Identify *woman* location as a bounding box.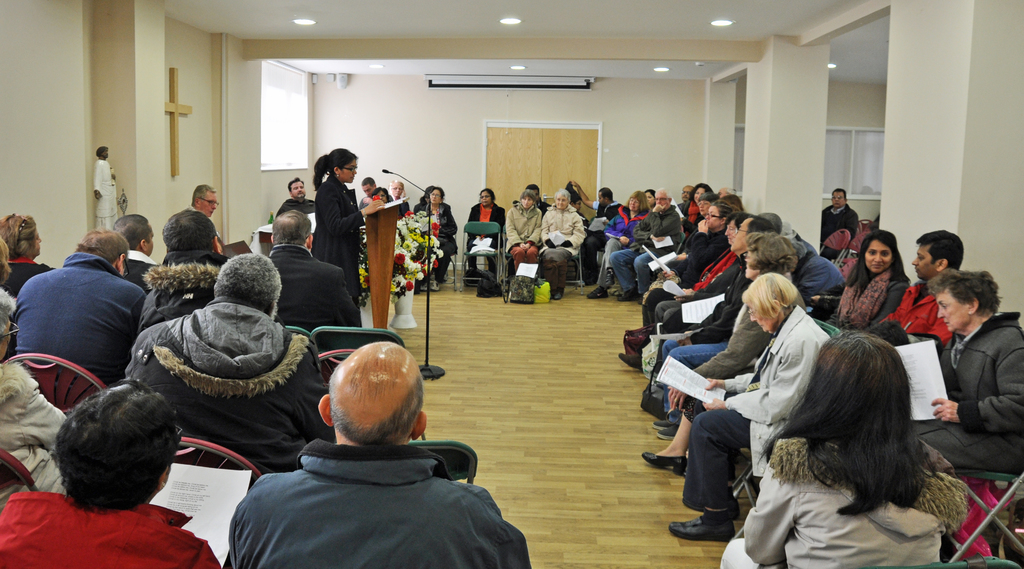
box(586, 189, 653, 300).
